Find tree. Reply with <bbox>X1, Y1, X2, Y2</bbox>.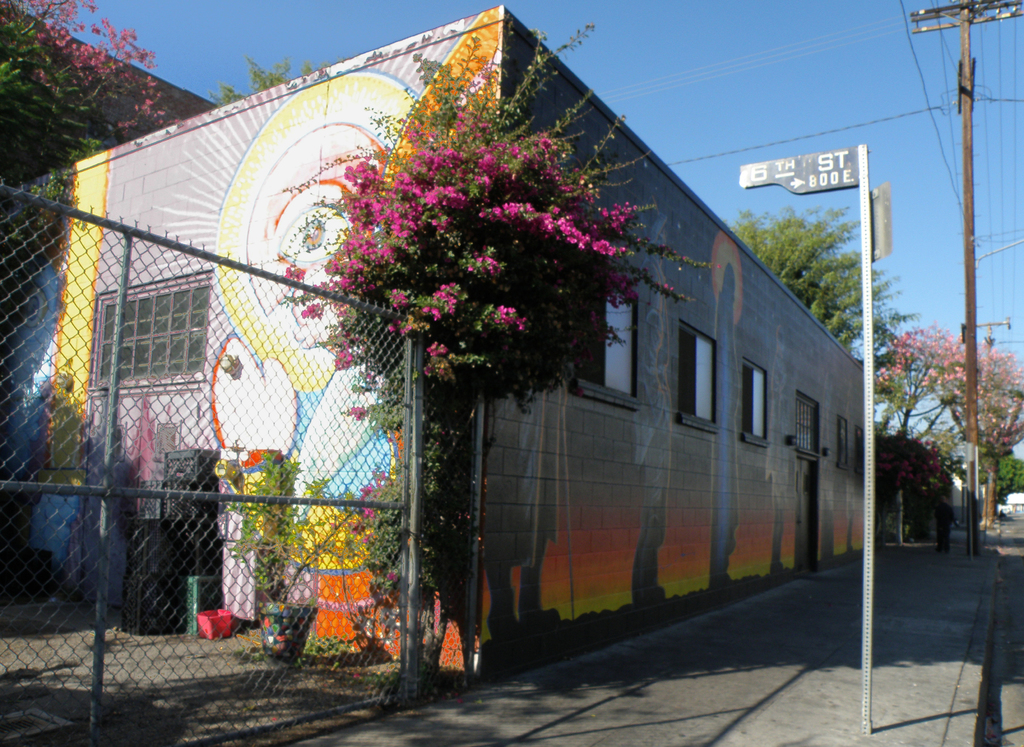
<bbox>850, 317, 980, 457</bbox>.
